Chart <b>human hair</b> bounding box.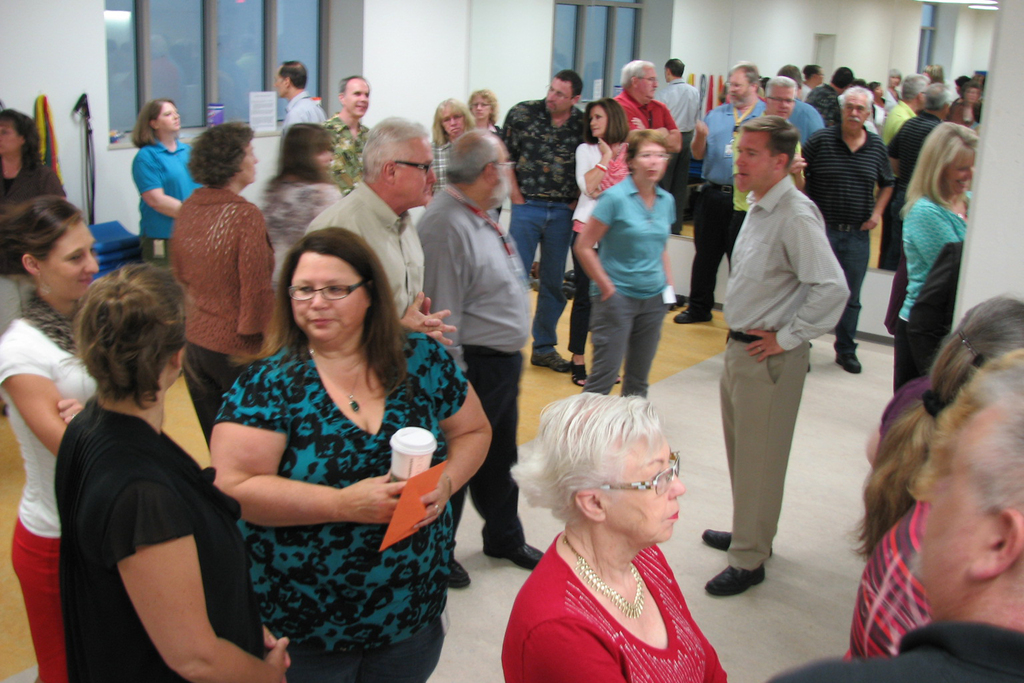
Charted: {"x1": 837, "y1": 294, "x2": 1022, "y2": 569}.
